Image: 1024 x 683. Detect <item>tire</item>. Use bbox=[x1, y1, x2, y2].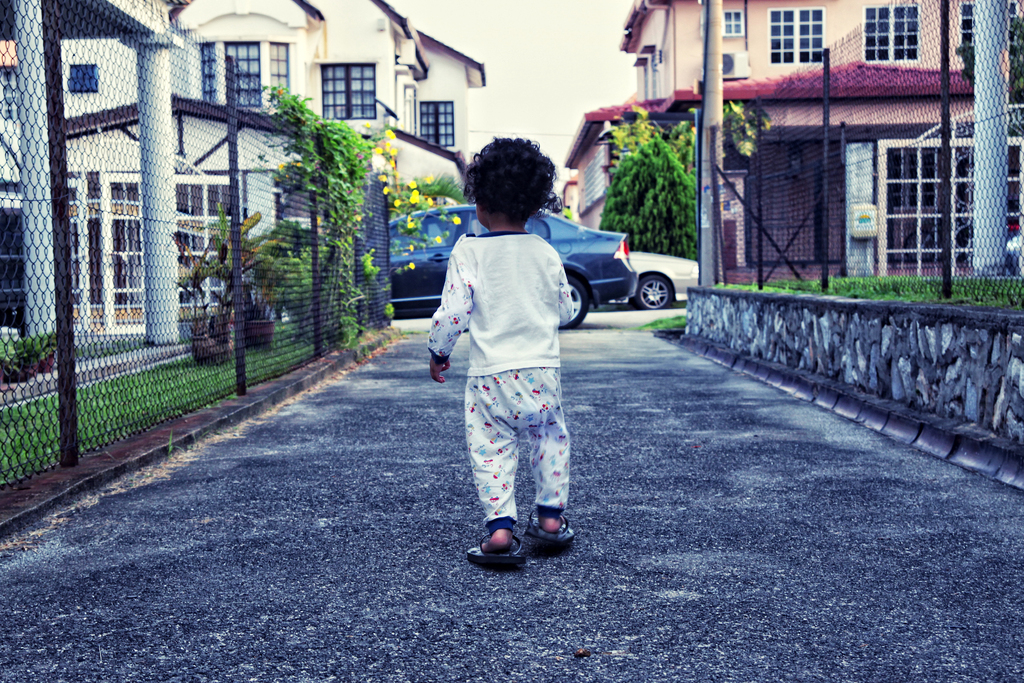
bbox=[280, 304, 294, 324].
